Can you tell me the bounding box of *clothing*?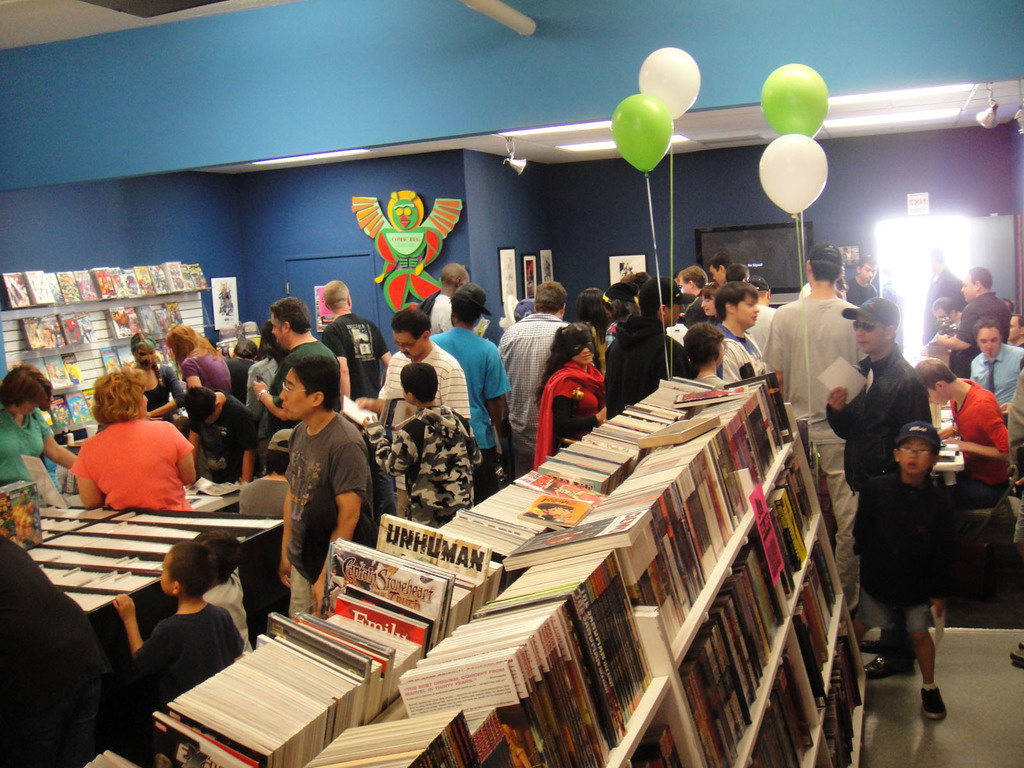
bbox=(527, 366, 607, 465).
